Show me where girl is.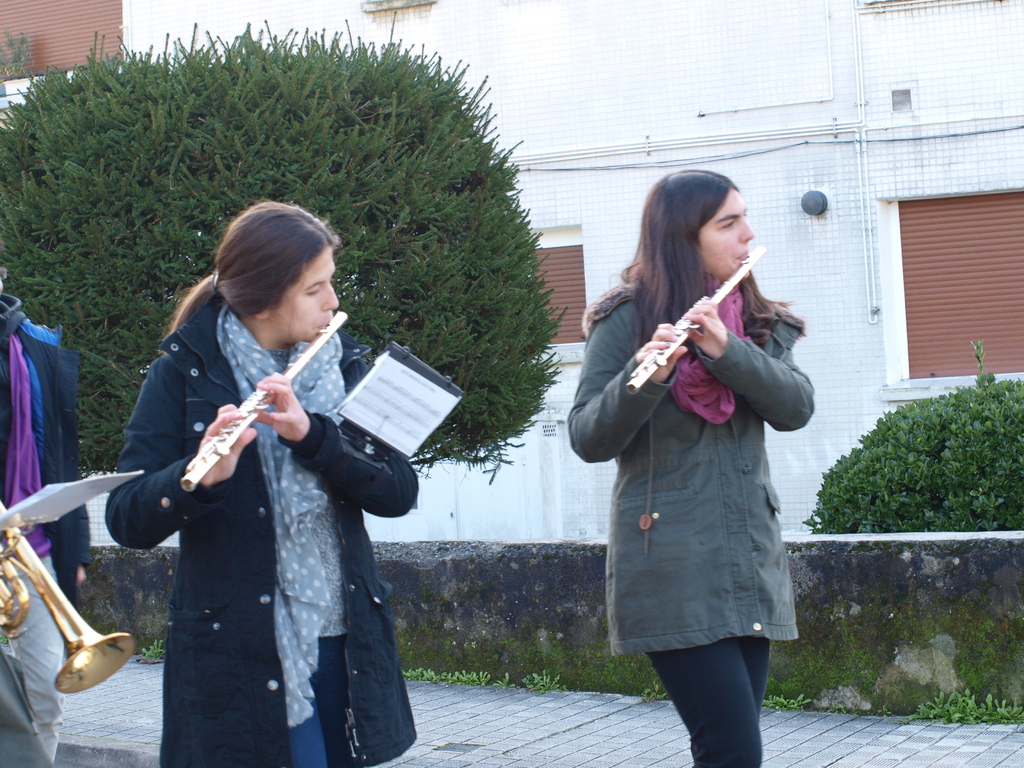
girl is at {"x1": 563, "y1": 168, "x2": 815, "y2": 767}.
